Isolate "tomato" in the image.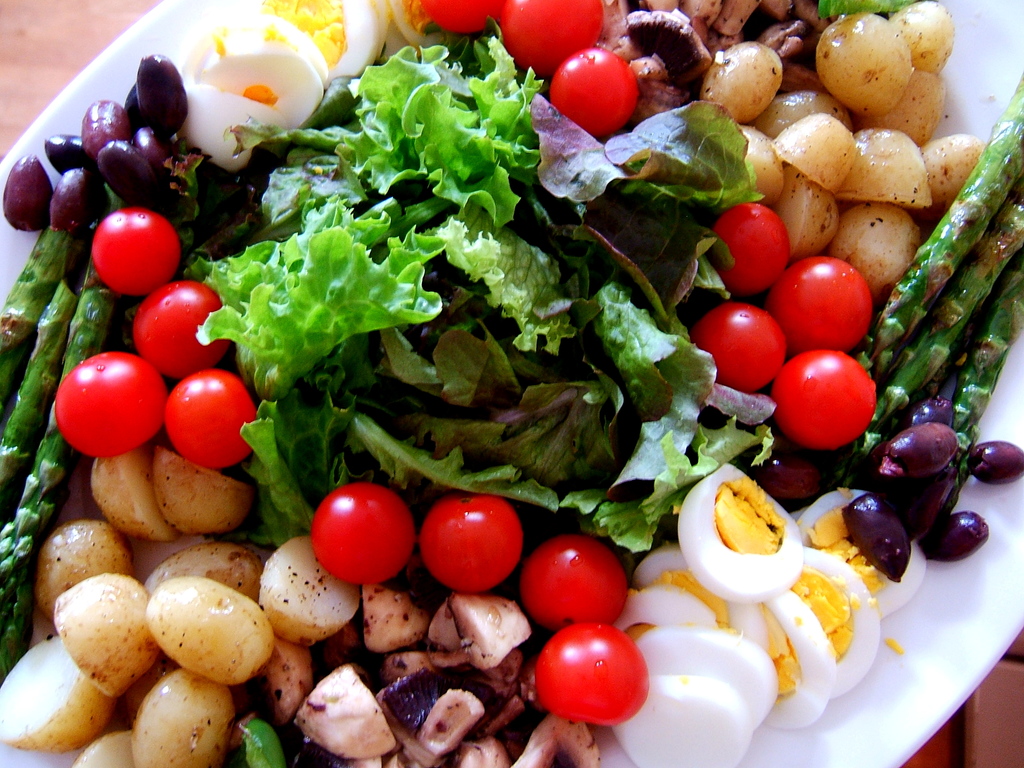
Isolated region: bbox=(763, 254, 866, 348).
